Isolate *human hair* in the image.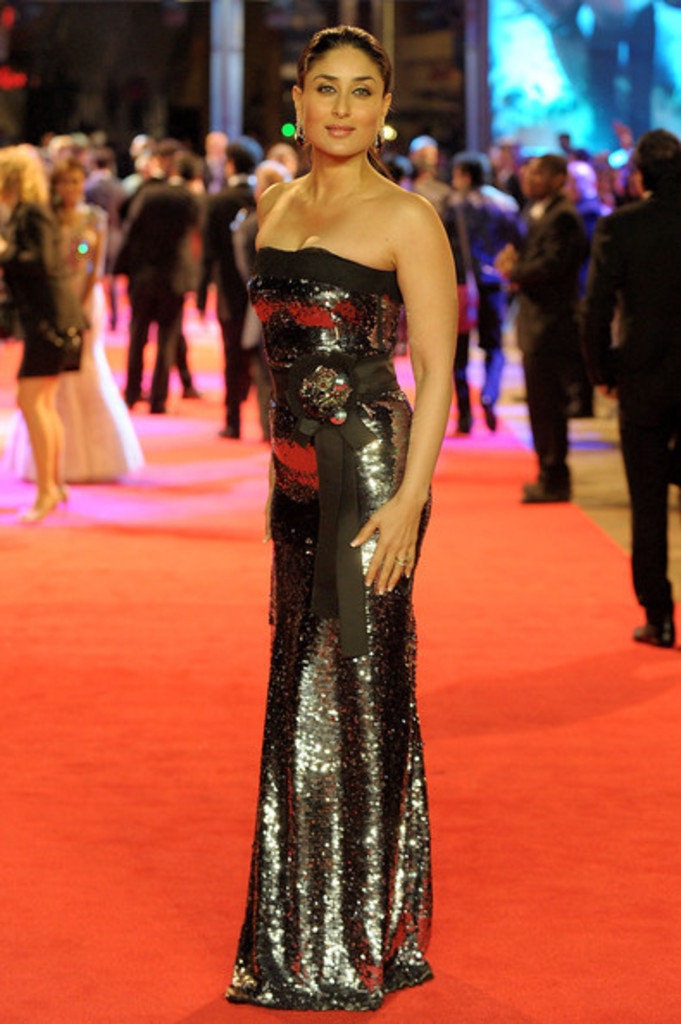
Isolated region: {"x1": 47, "y1": 150, "x2": 90, "y2": 200}.
